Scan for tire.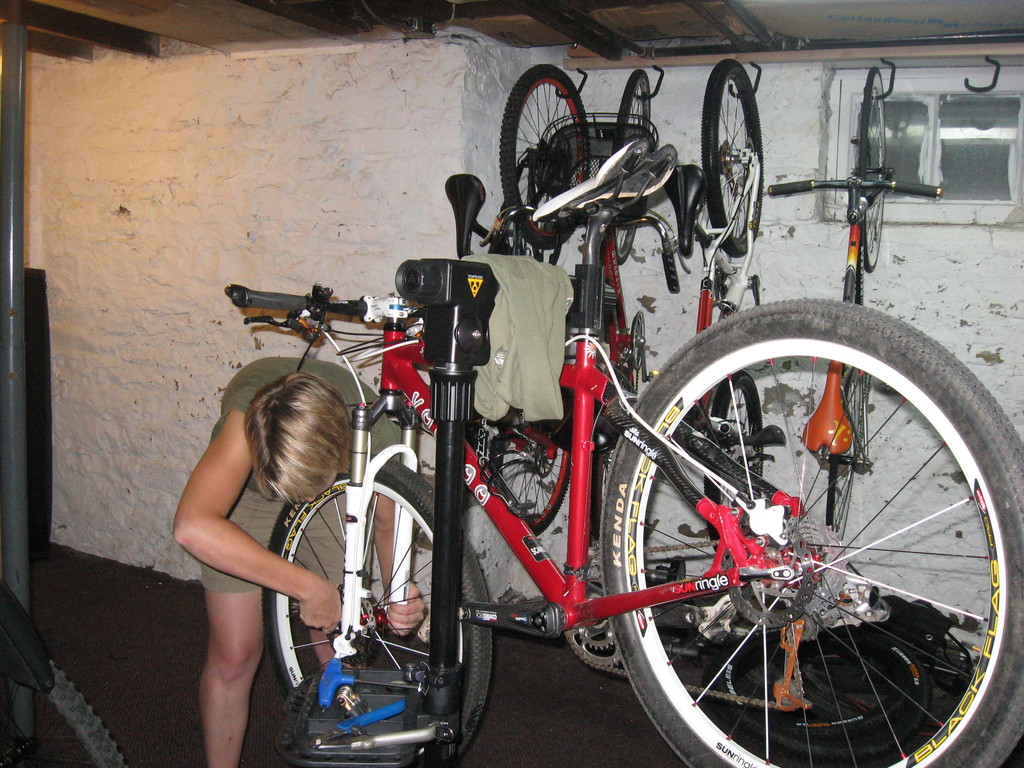
Scan result: 261,452,493,767.
